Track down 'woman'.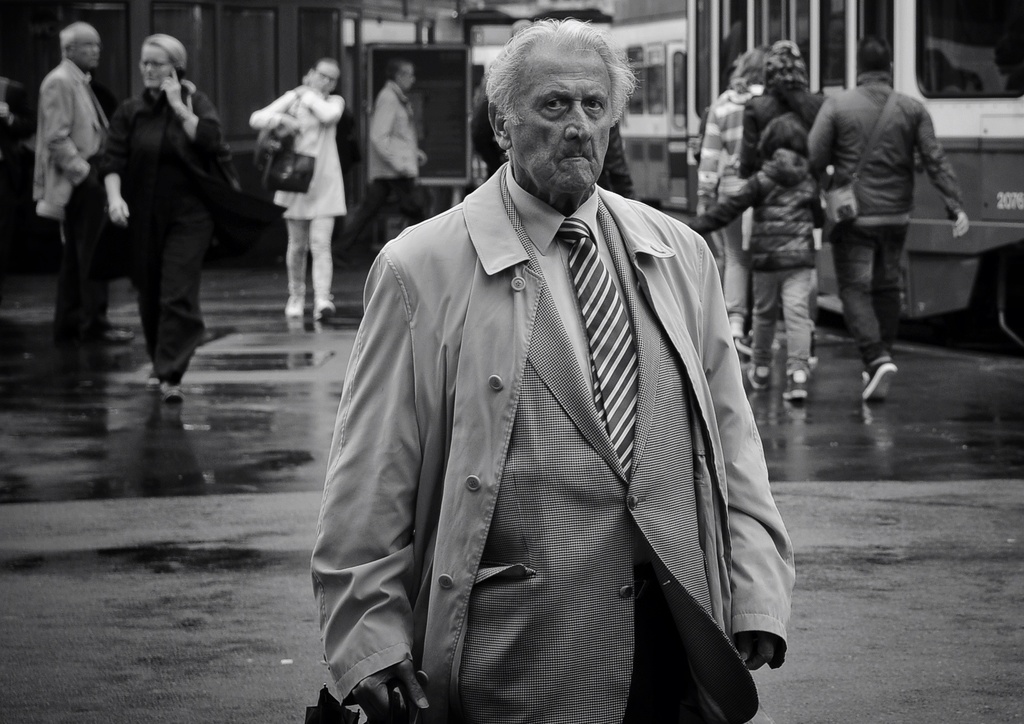
Tracked to locate(751, 36, 845, 265).
